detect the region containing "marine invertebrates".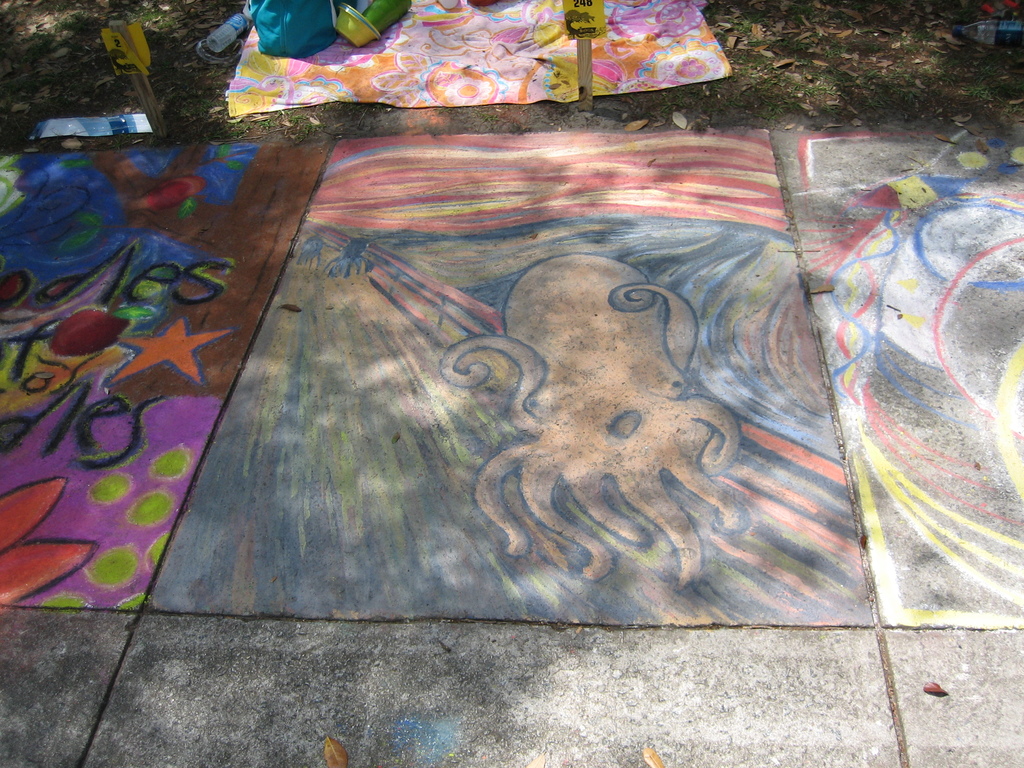
(440, 251, 753, 589).
